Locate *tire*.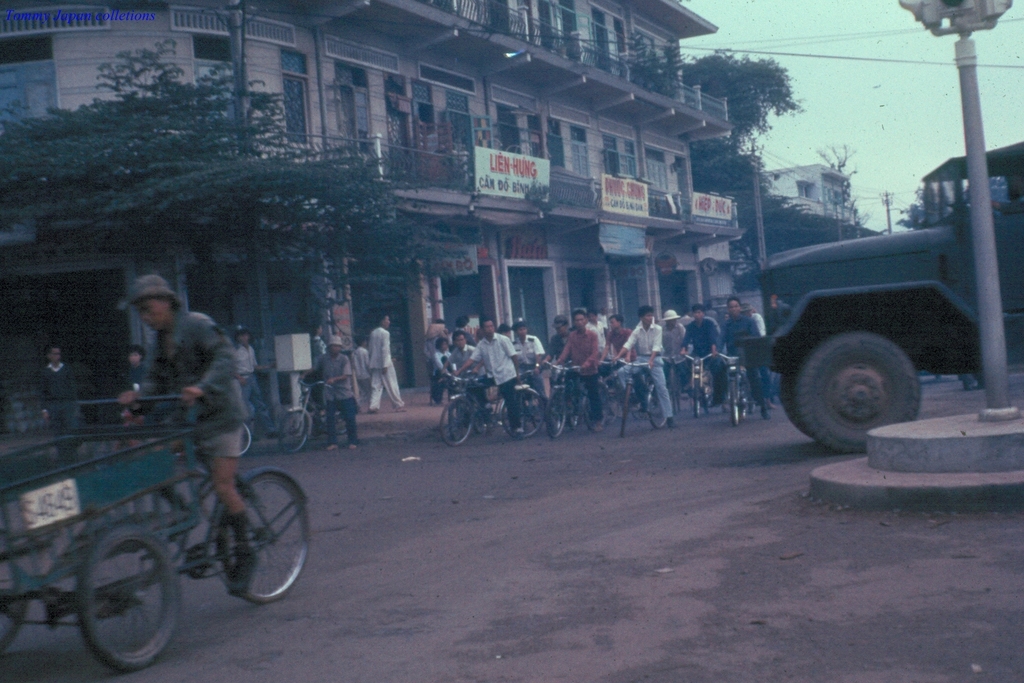
Bounding box: BBox(696, 382, 701, 417).
